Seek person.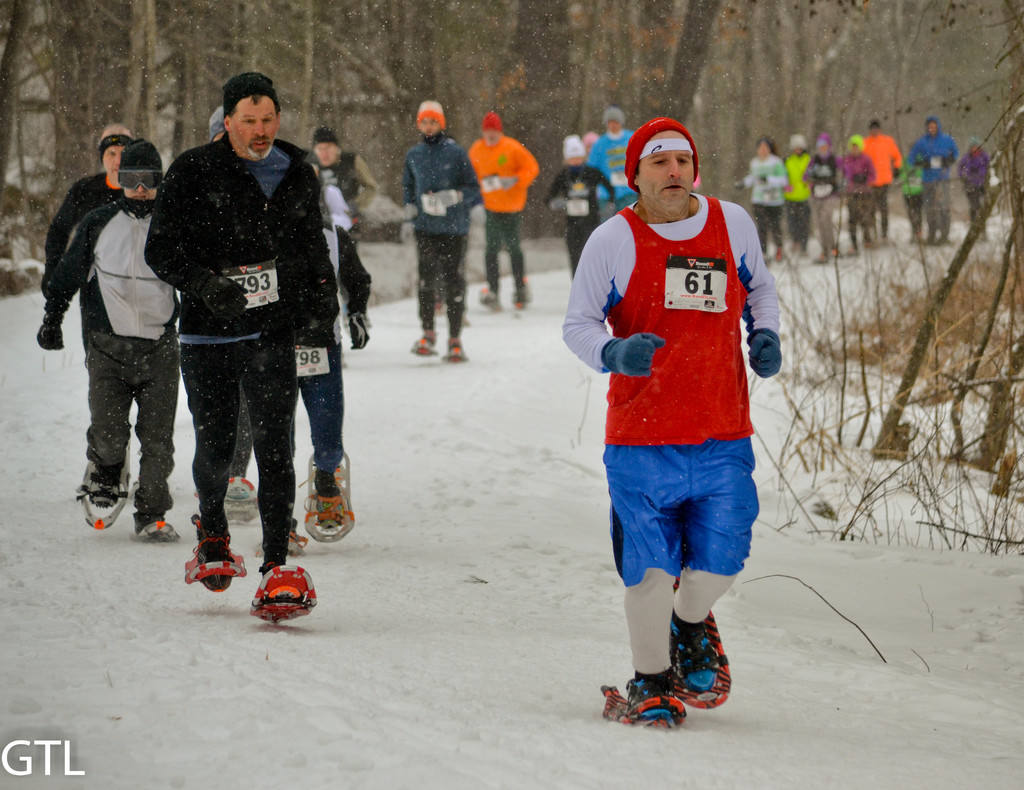
[x1=547, y1=133, x2=613, y2=284].
